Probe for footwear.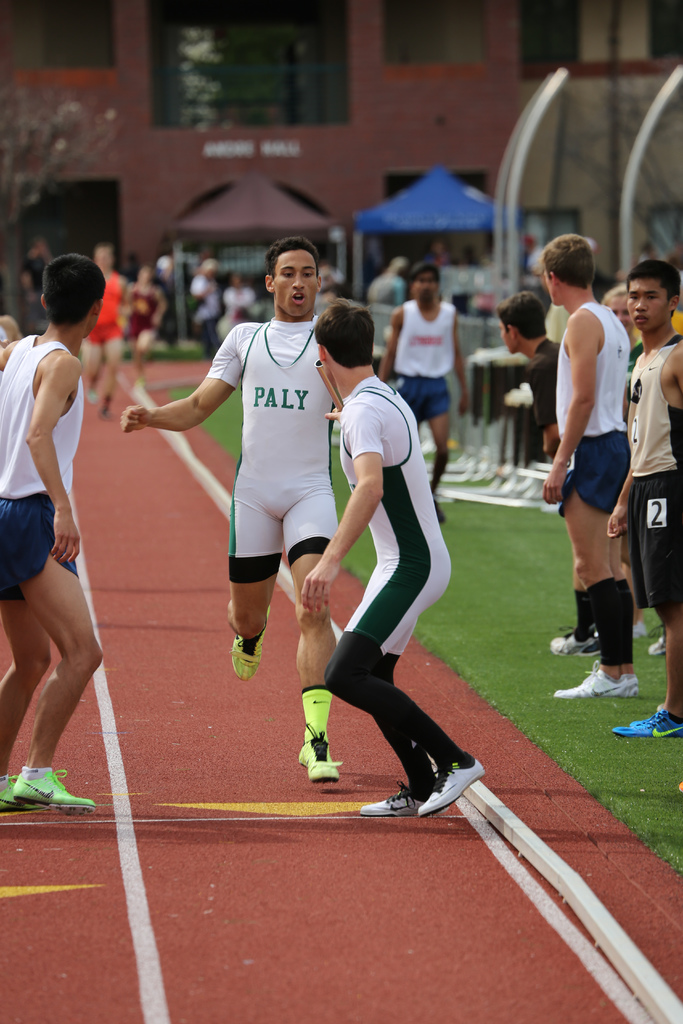
Probe result: box(549, 667, 644, 711).
